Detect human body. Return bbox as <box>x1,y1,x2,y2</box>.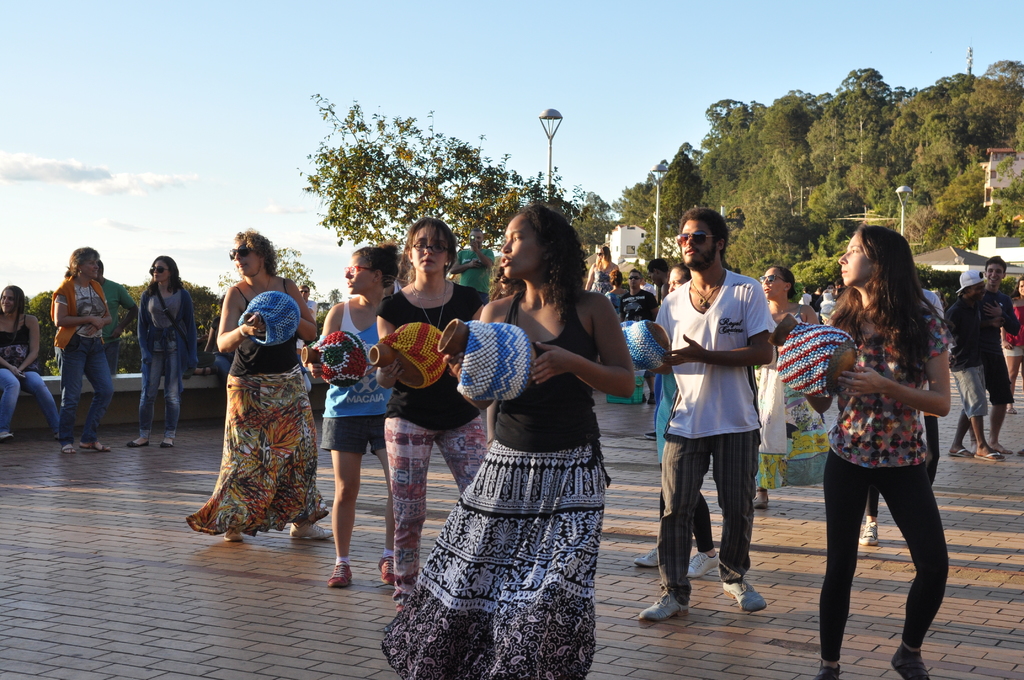
<box>377,285,634,679</box>.
